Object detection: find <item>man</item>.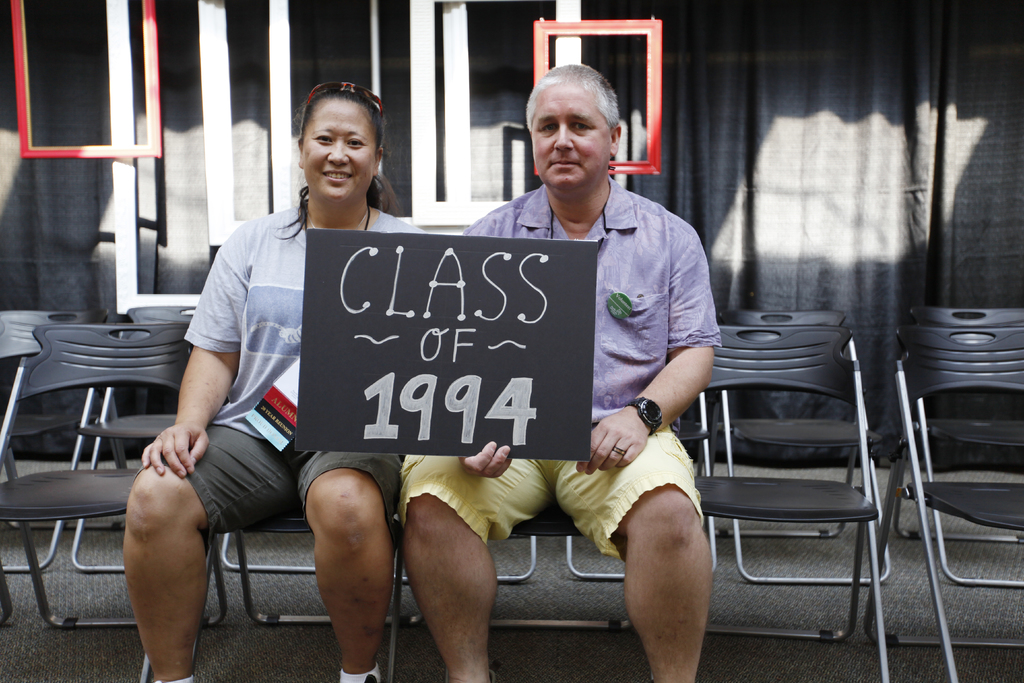
locate(324, 108, 780, 662).
